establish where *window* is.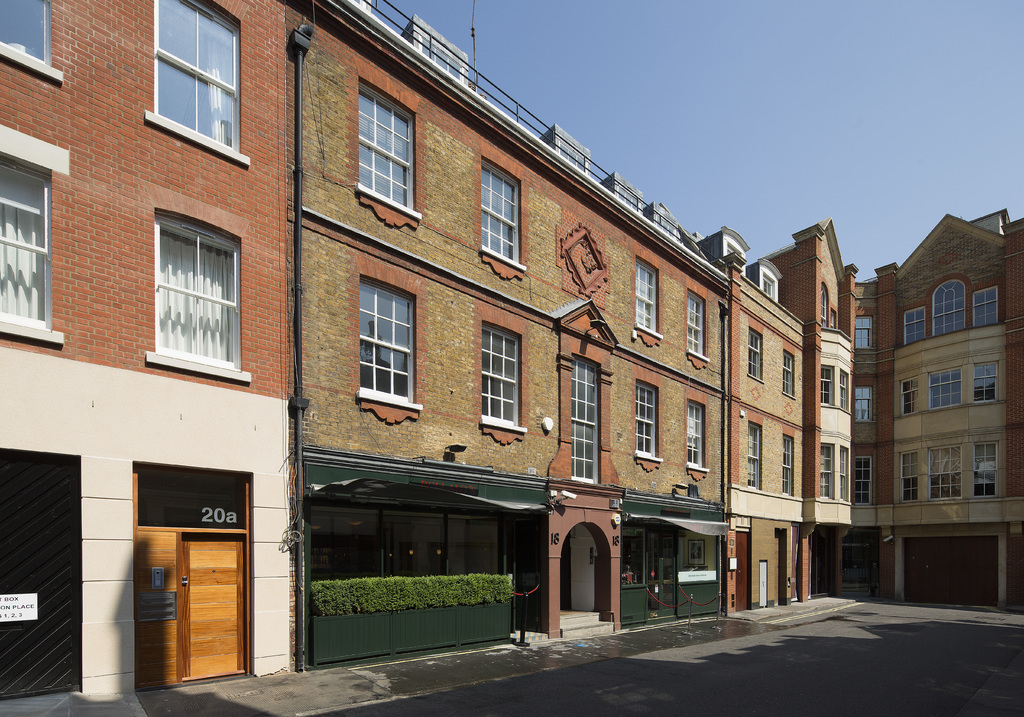
Established at locate(906, 305, 929, 344).
